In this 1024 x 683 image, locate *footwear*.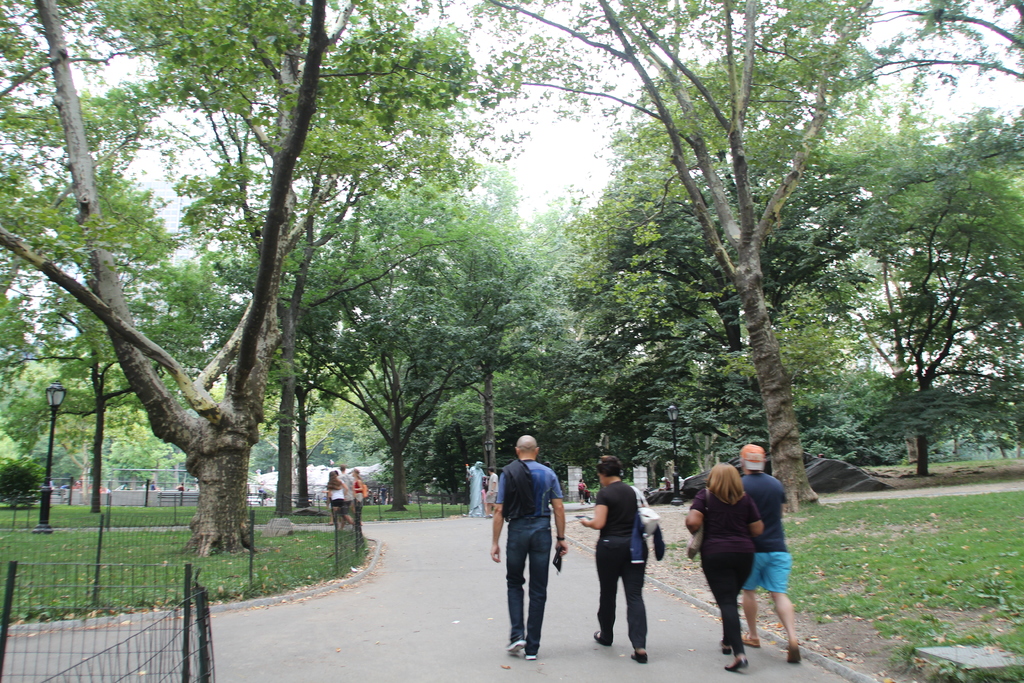
Bounding box: 717,638,732,655.
